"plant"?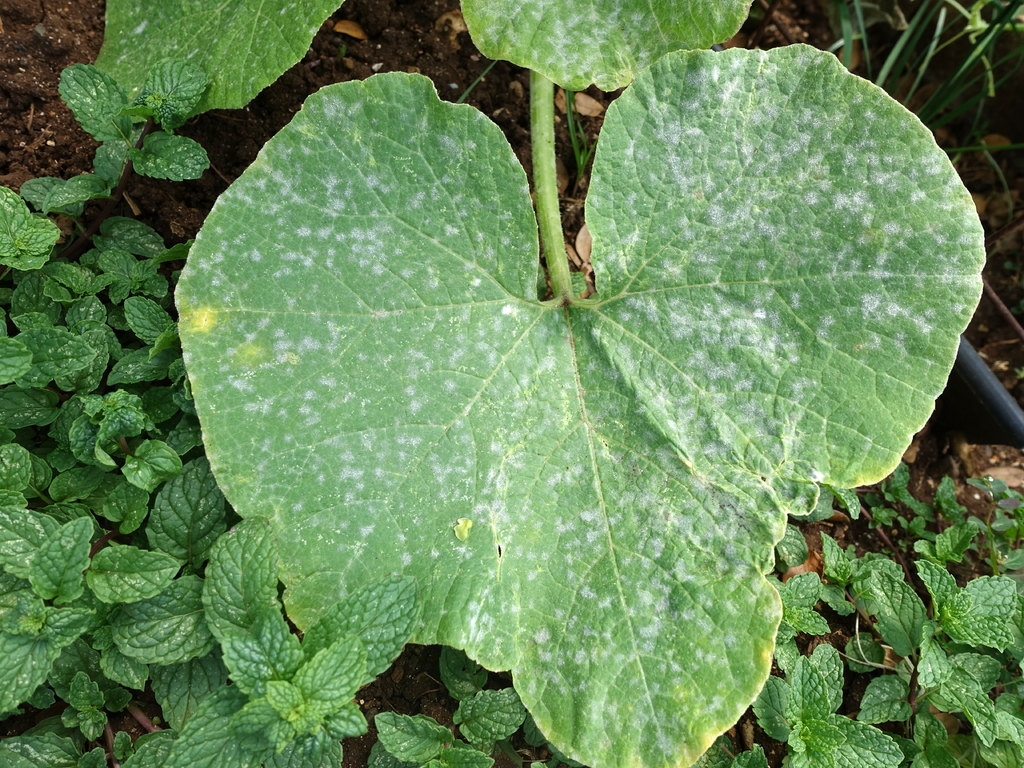
<bbox>454, 61, 511, 108</bbox>
